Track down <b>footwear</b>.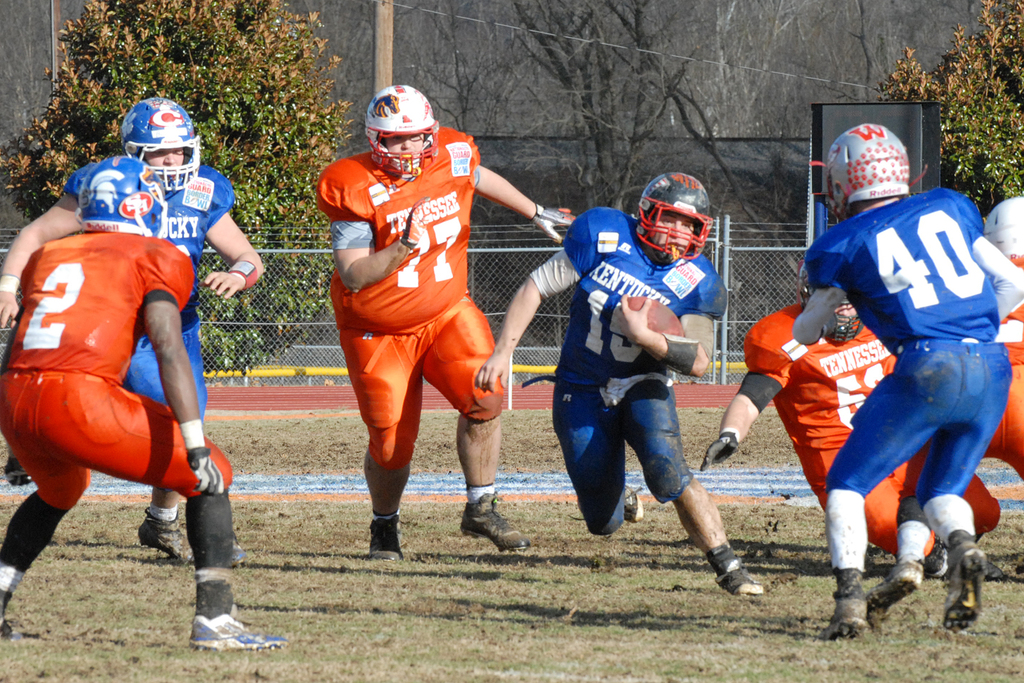
Tracked to x1=863, y1=554, x2=925, y2=621.
